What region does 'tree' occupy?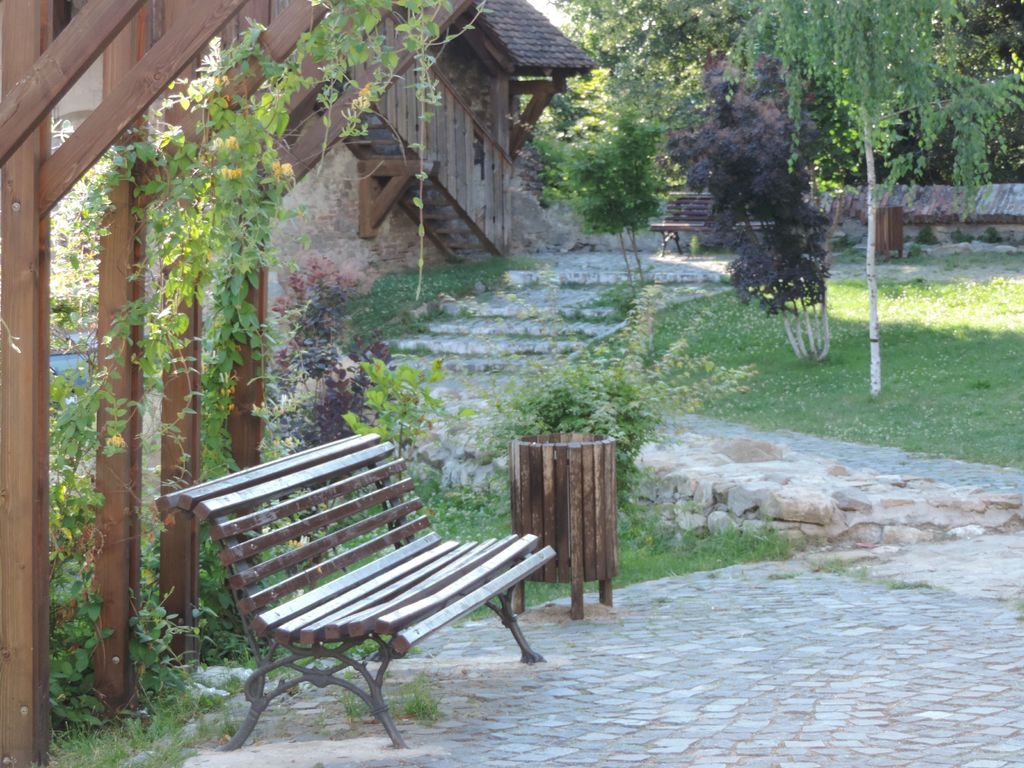
box(0, 0, 531, 767).
